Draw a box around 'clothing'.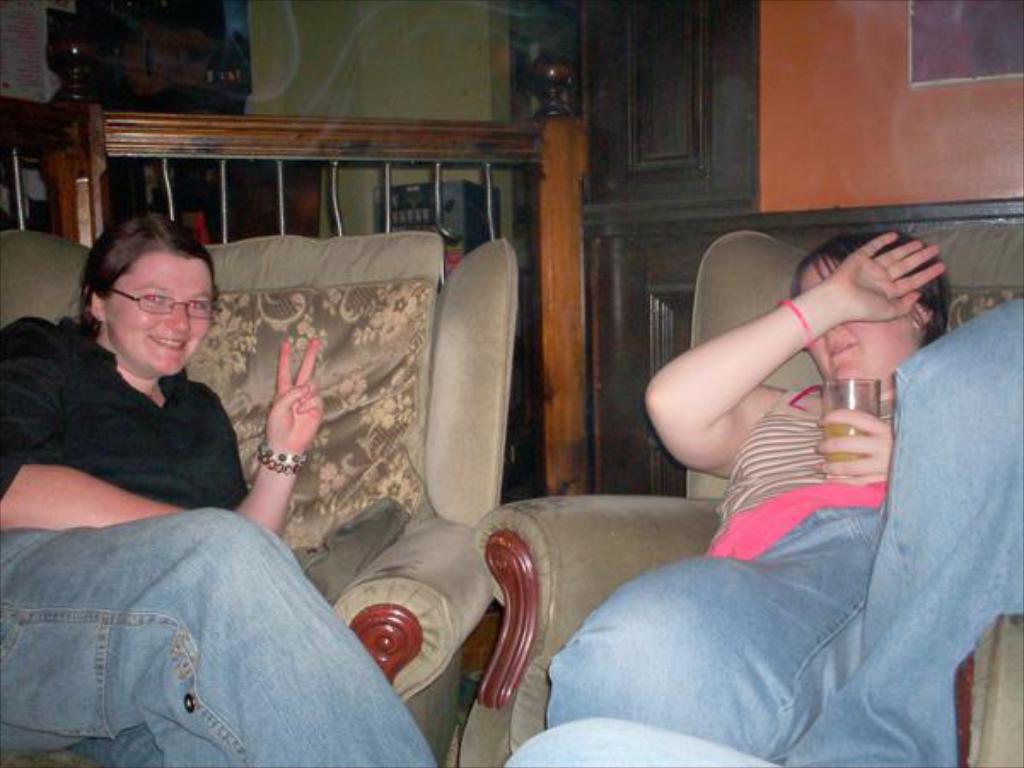
500:288:1022:766.
